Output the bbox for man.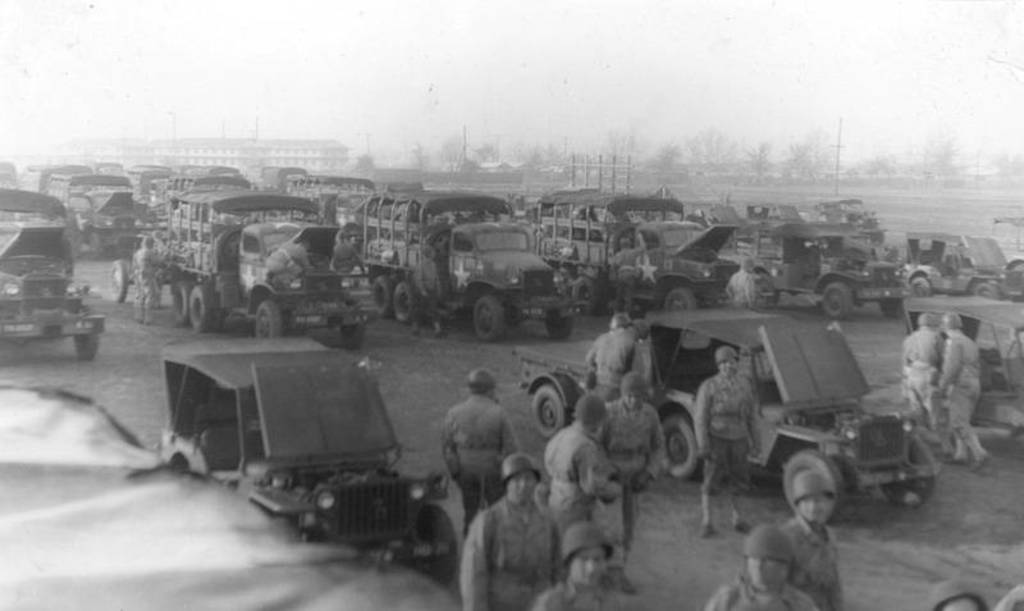
x1=695 y1=347 x2=751 y2=537.
